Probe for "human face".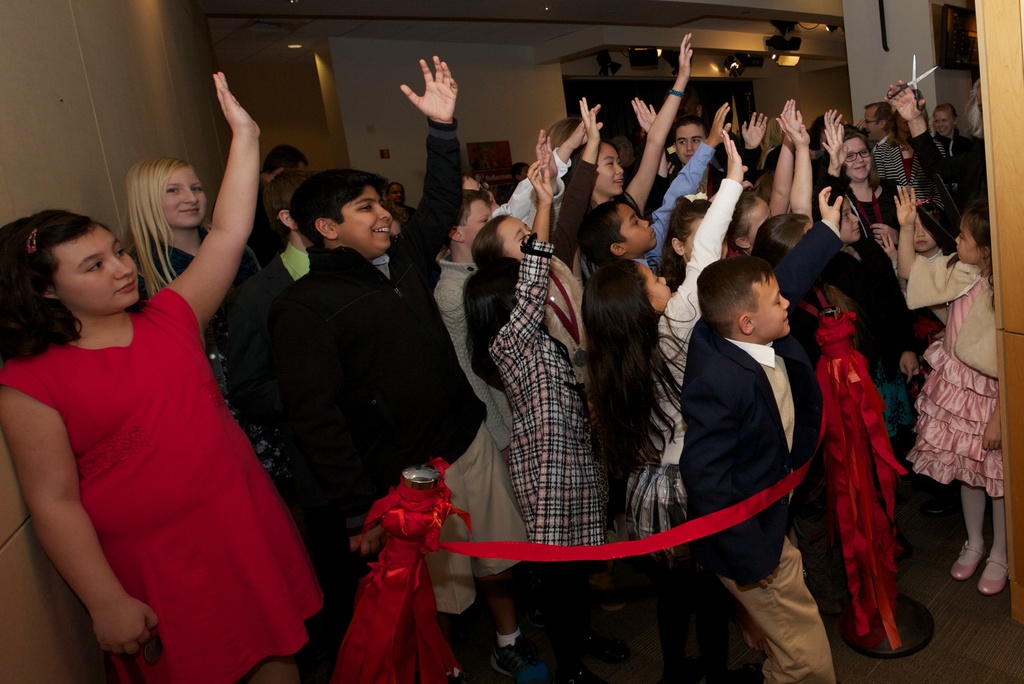
Probe result: box(621, 204, 658, 249).
